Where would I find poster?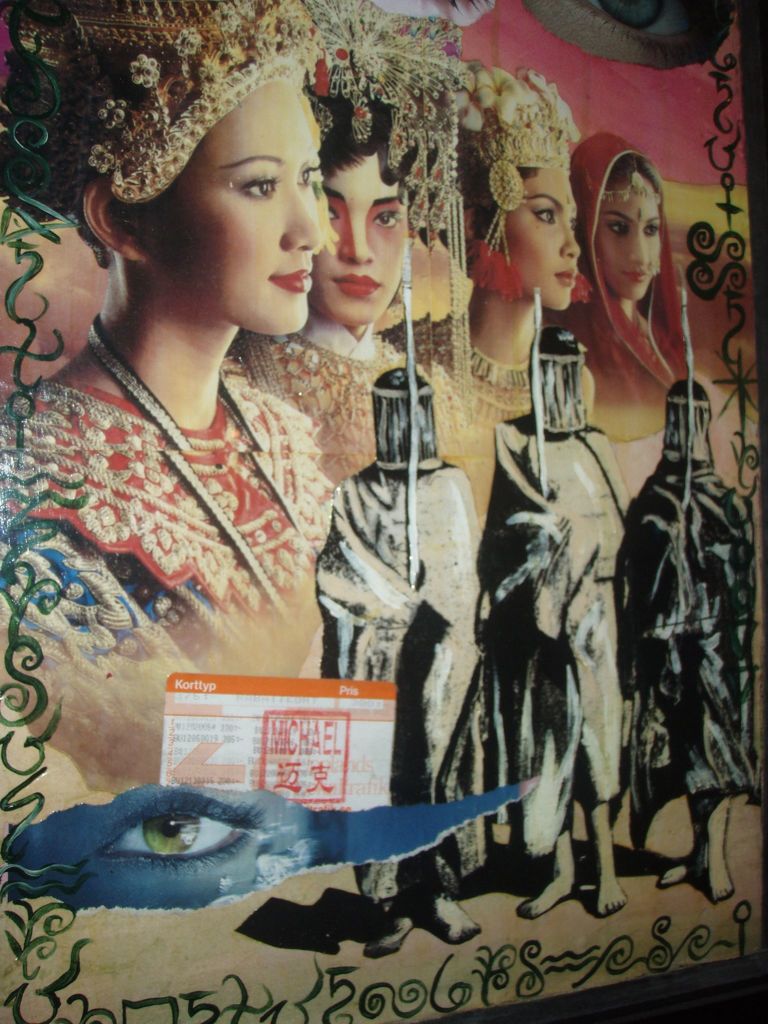
At bbox=[0, 0, 767, 1023].
